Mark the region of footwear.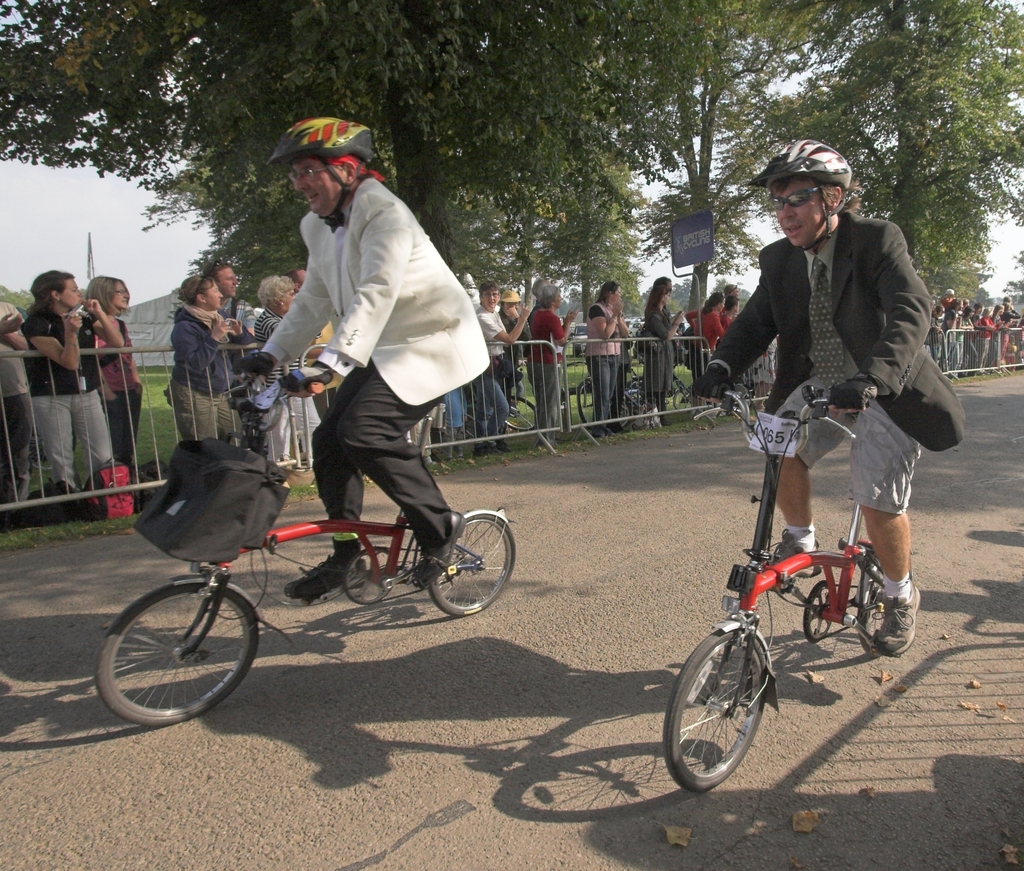
Region: pyautogui.locateOnScreen(610, 418, 631, 432).
